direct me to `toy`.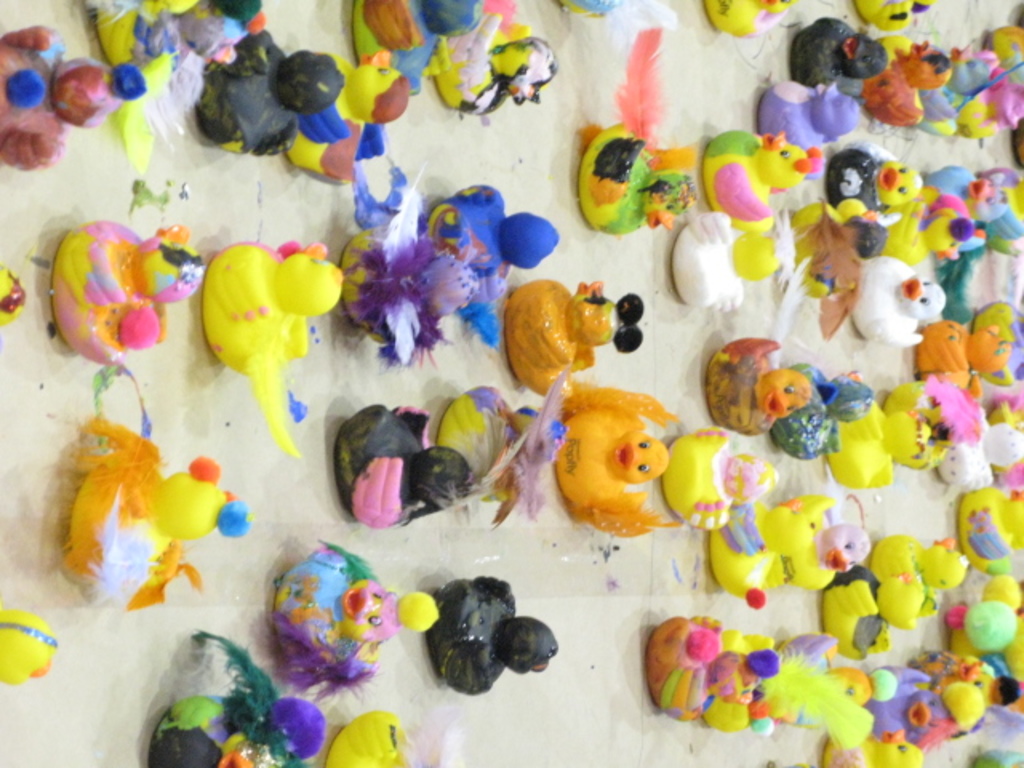
Direction: {"x1": 422, "y1": 573, "x2": 557, "y2": 698}.
